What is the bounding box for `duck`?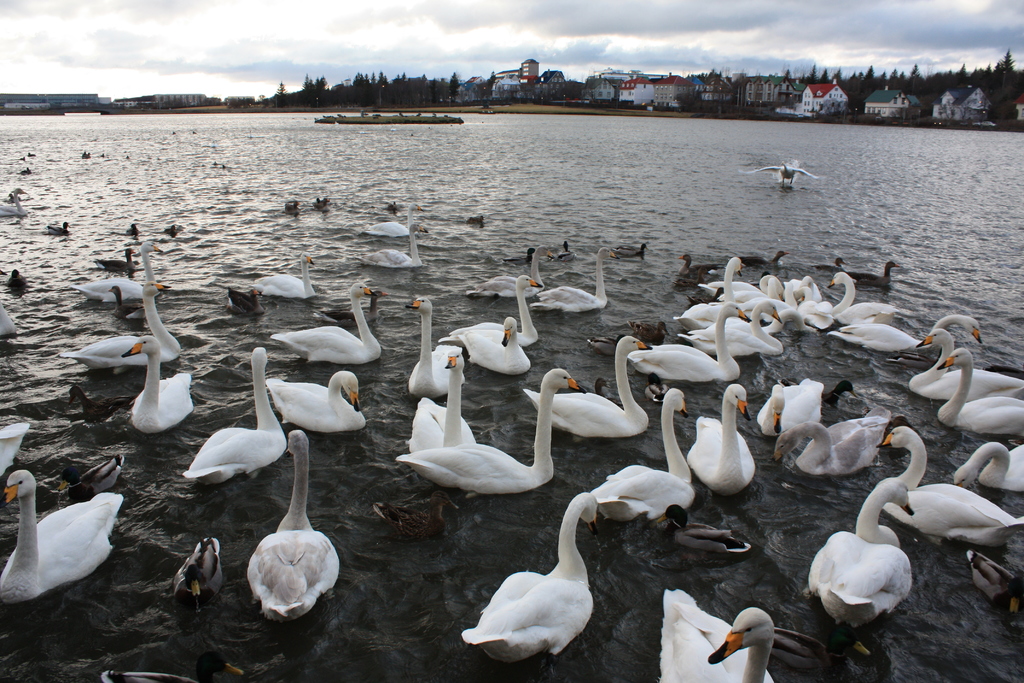
locate(55, 277, 182, 401).
